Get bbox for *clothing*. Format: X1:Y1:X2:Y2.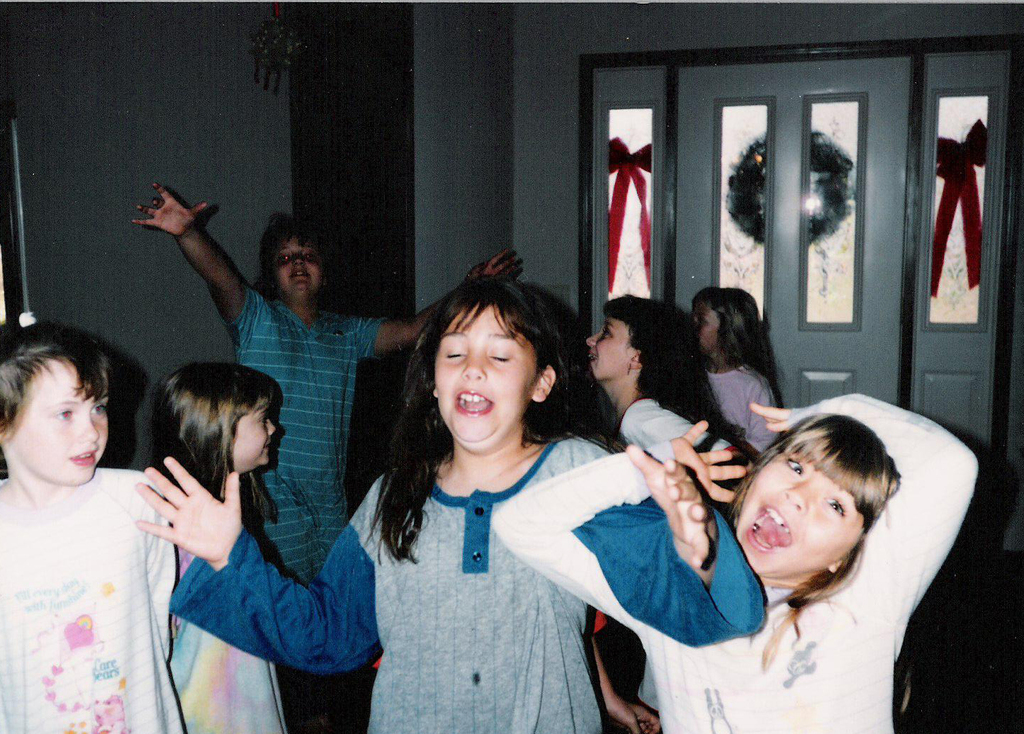
169:430:766:733.
